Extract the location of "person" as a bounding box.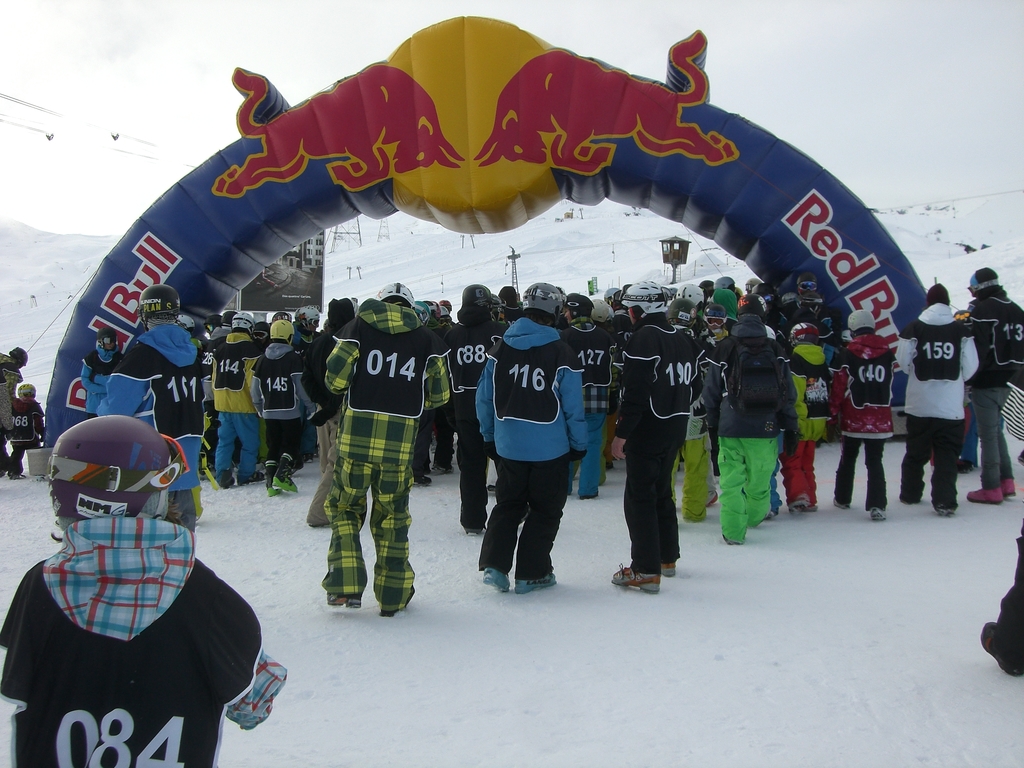
(left=978, top=504, right=1023, bottom=680).
